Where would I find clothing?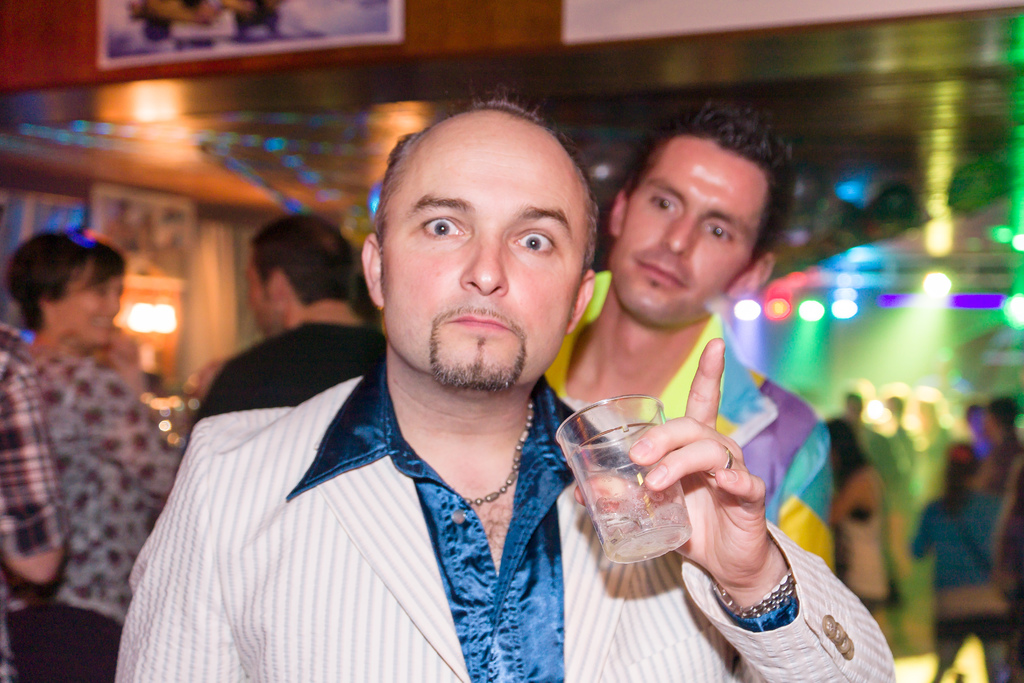
At bbox(980, 420, 1023, 655).
